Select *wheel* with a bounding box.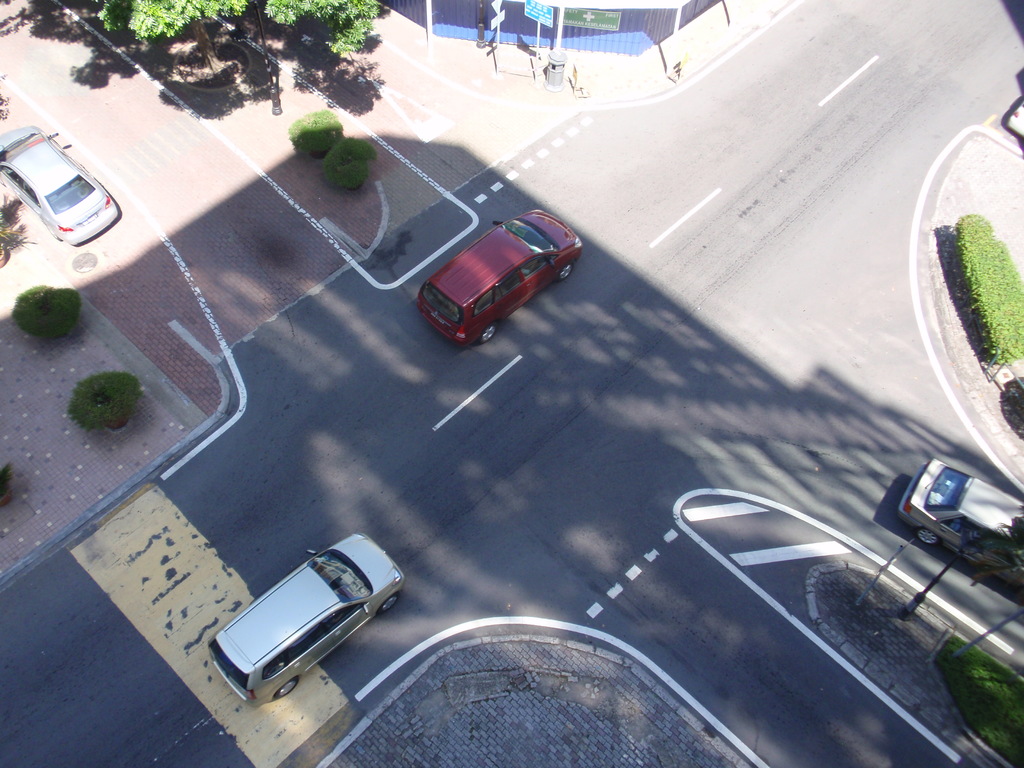
<box>383,596,397,616</box>.
